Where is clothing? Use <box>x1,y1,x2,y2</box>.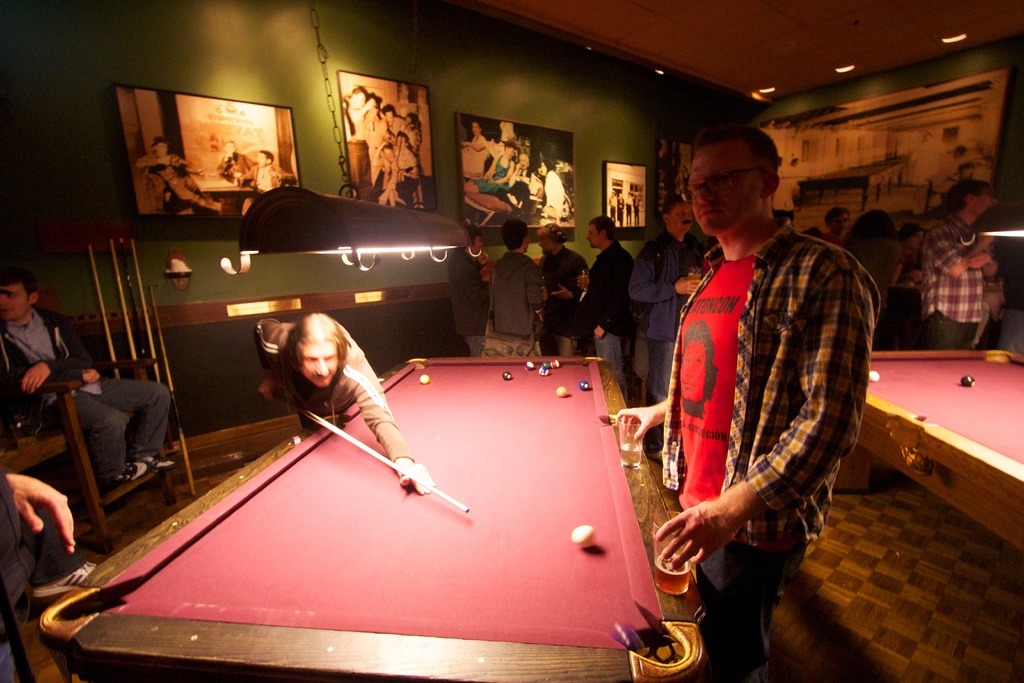
<box>0,295,173,483</box>.
